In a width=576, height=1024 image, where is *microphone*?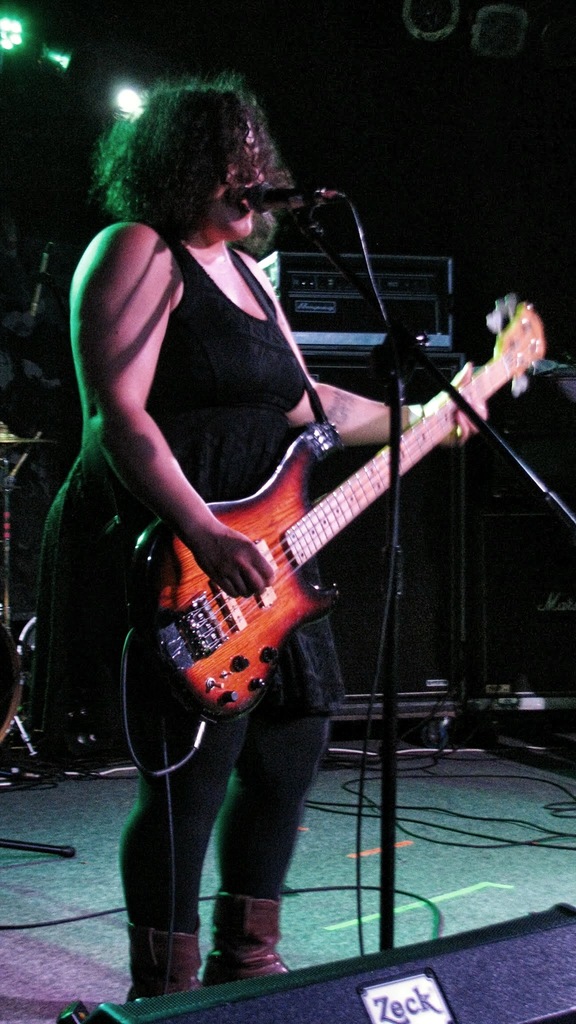
<bbox>246, 184, 319, 208</bbox>.
